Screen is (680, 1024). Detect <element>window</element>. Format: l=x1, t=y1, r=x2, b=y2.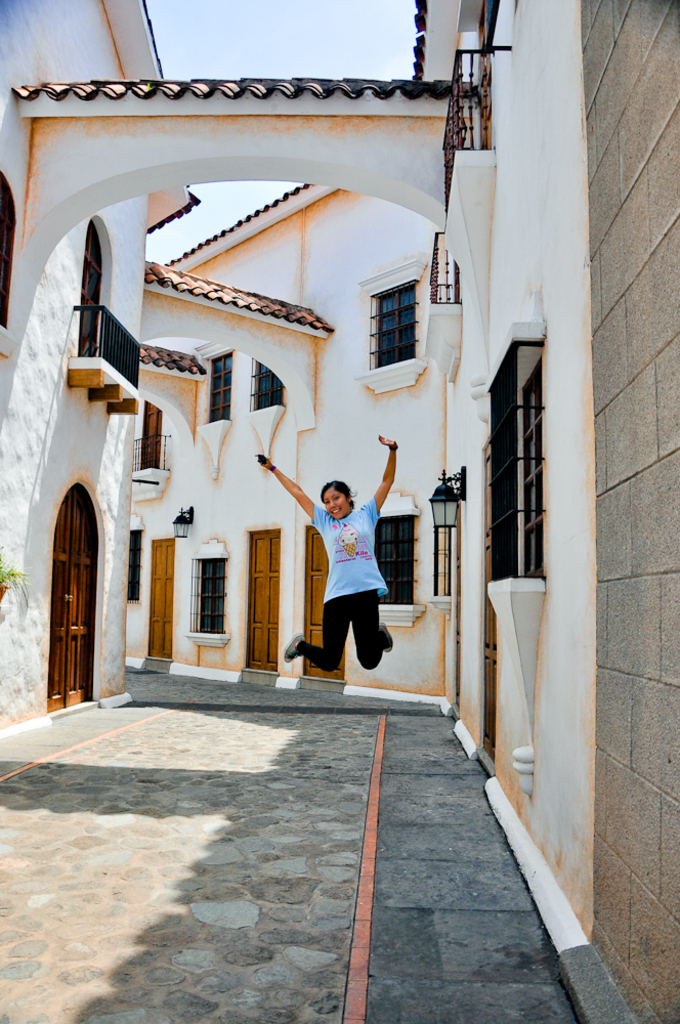
l=199, t=350, r=229, b=423.
